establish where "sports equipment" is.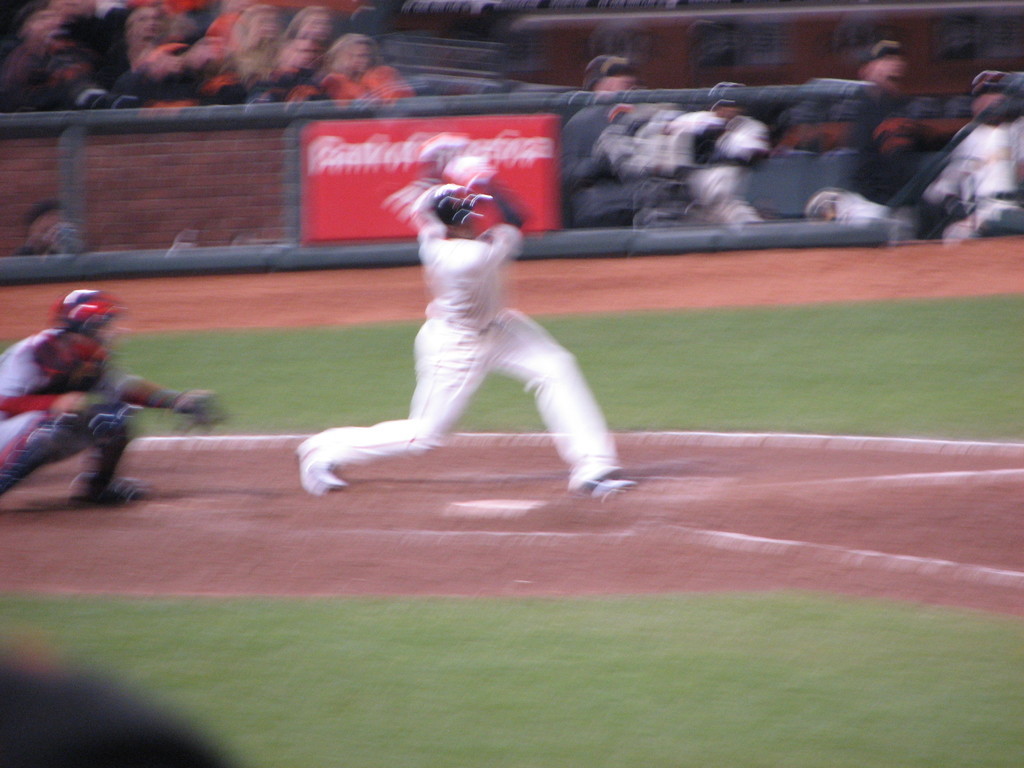
Established at box=[436, 190, 479, 225].
